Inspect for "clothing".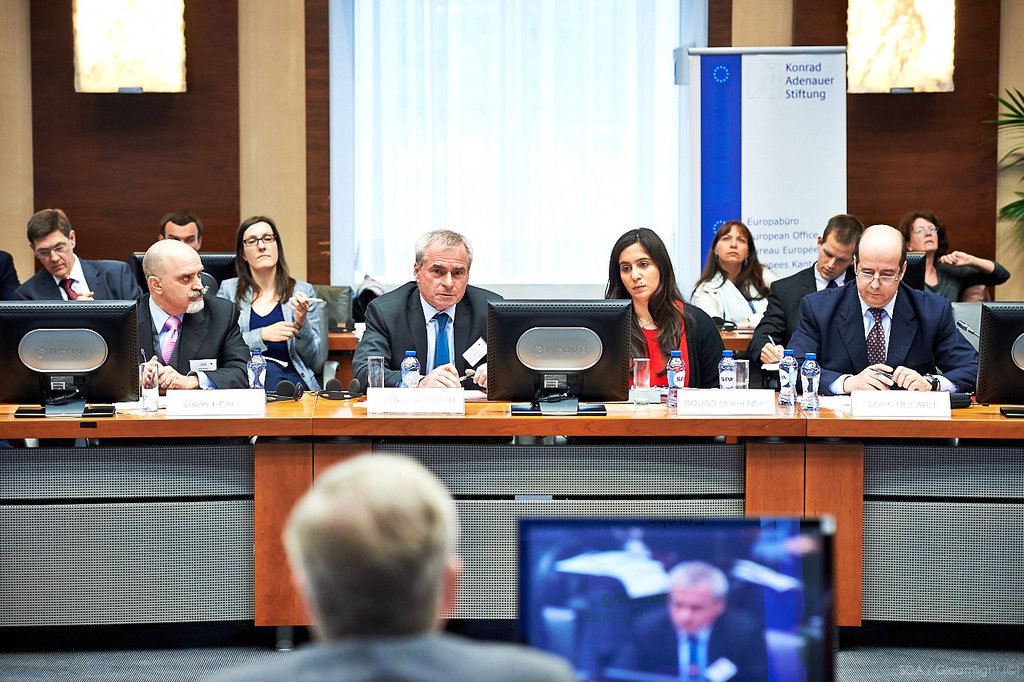
Inspection: {"left": 199, "top": 626, "right": 576, "bottom": 681}.
